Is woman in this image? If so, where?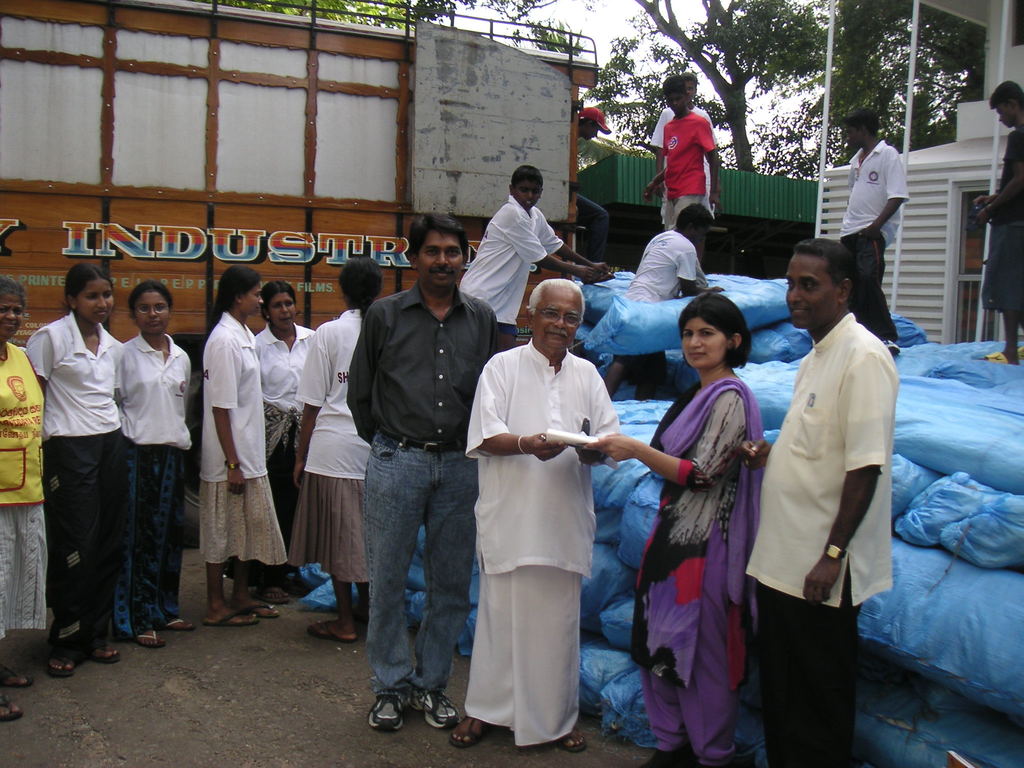
Yes, at box=[0, 278, 42, 721].
